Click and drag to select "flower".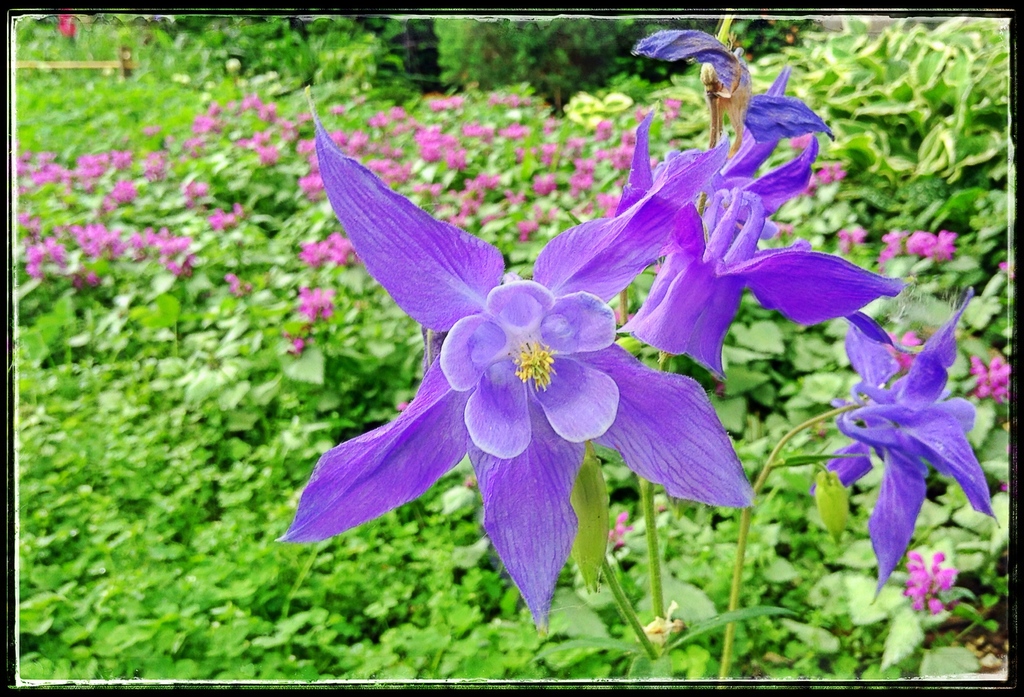
Selection: bbox=[300, 118, 710, 618].
